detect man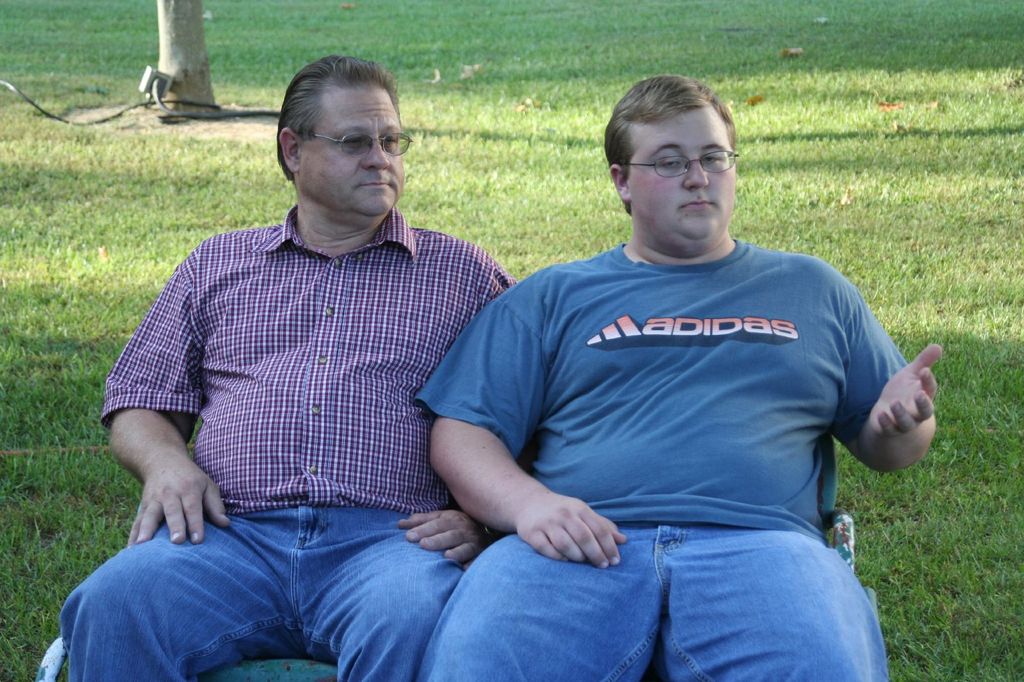
pyautogui.locateOnScreen(303, 78, 945, 662)
